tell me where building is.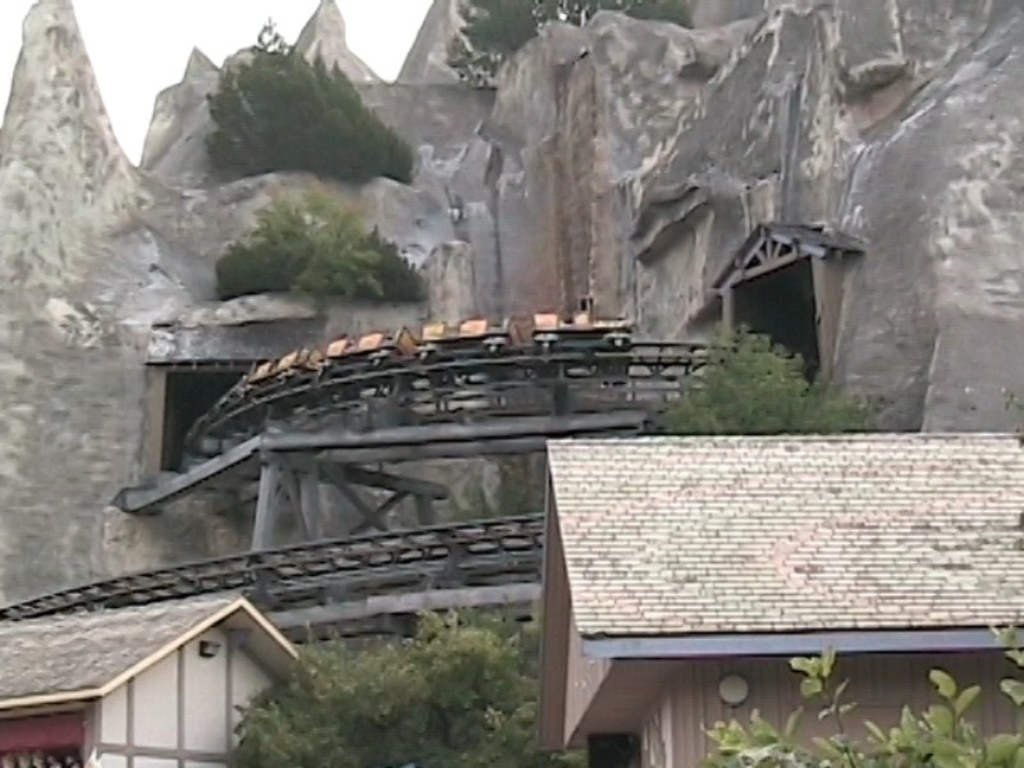
building is at [left=0, top=600, right=319, bottom=767].
